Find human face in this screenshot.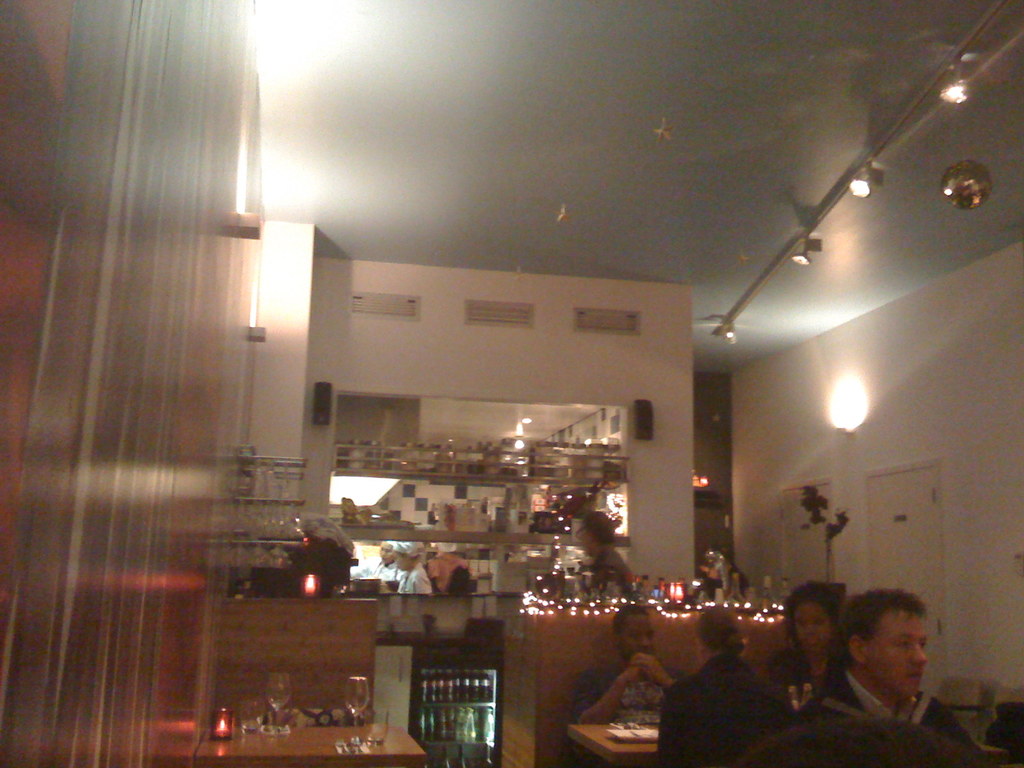
The bounding box for human face is bbox=[871, 607, 927, 699].
